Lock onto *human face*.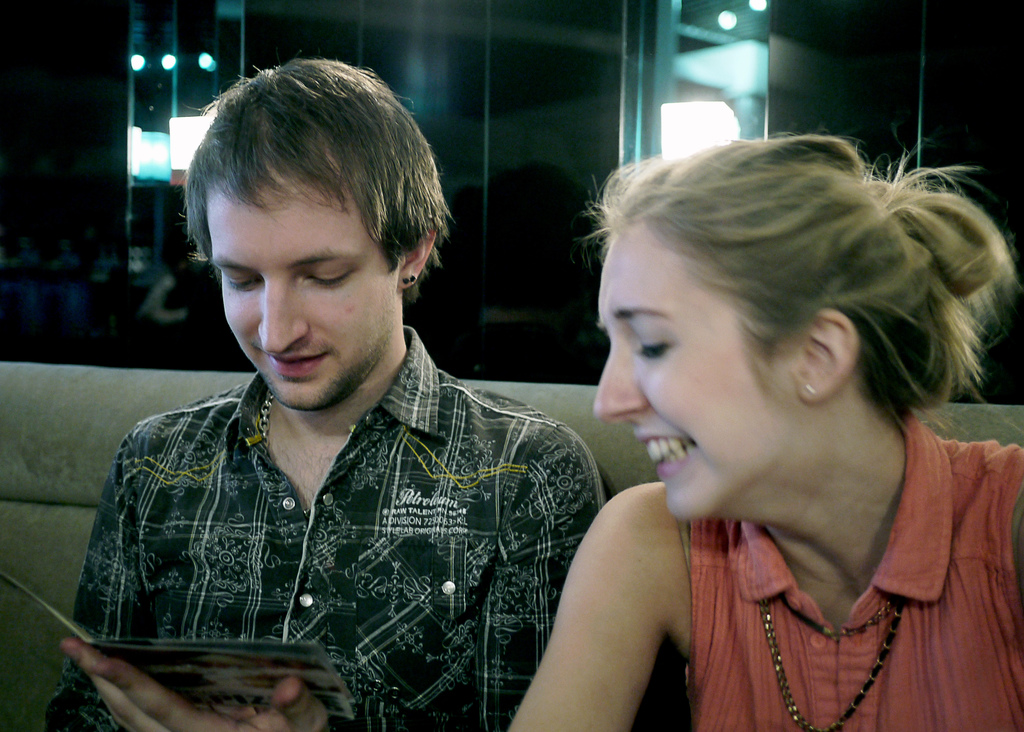
Locked: x1=204 y1=179 x2=407 y2=397.
